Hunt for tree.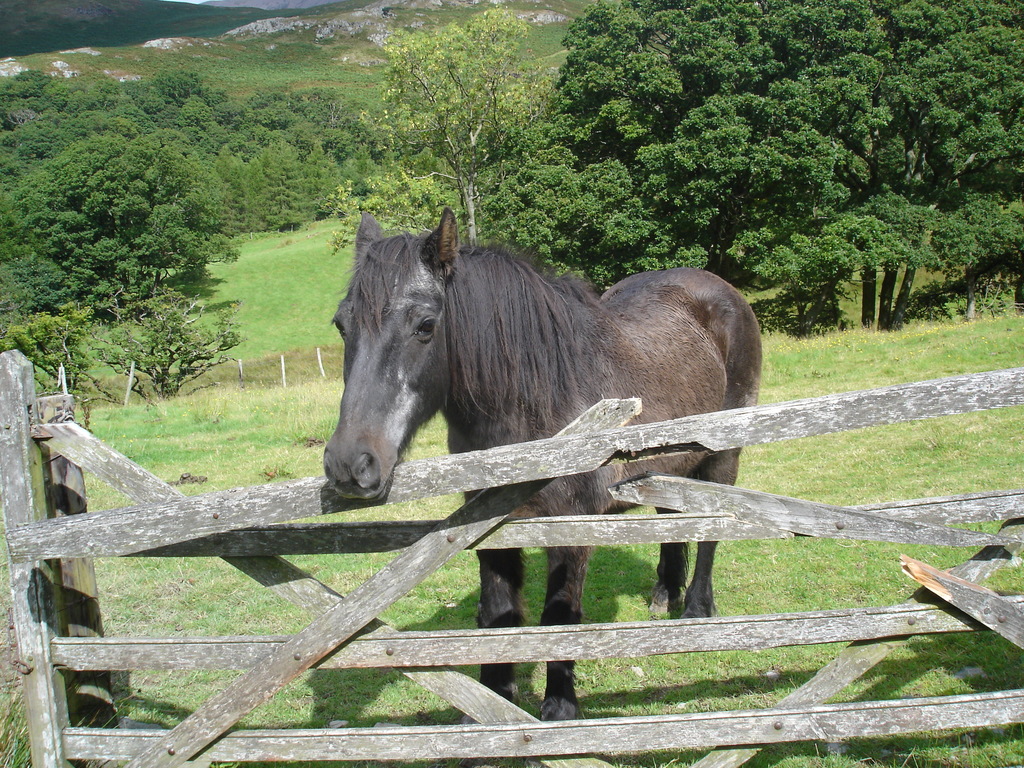
Hunted down at <bbox>1, 288, 250, 402</bbox>.
